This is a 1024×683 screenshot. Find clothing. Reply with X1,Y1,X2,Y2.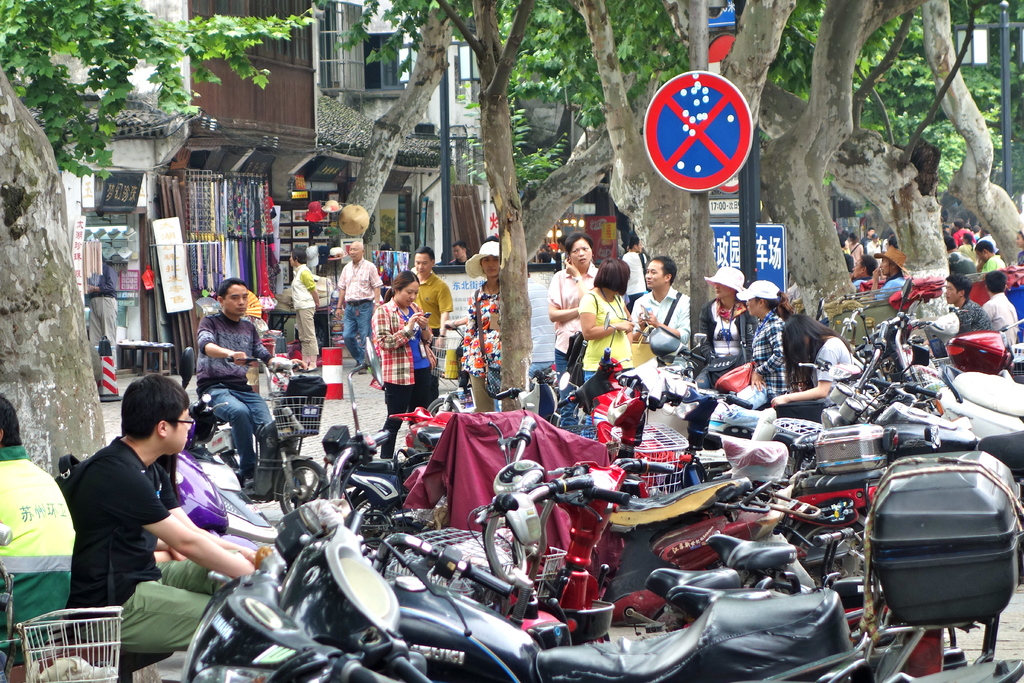
374,293,437,456.
